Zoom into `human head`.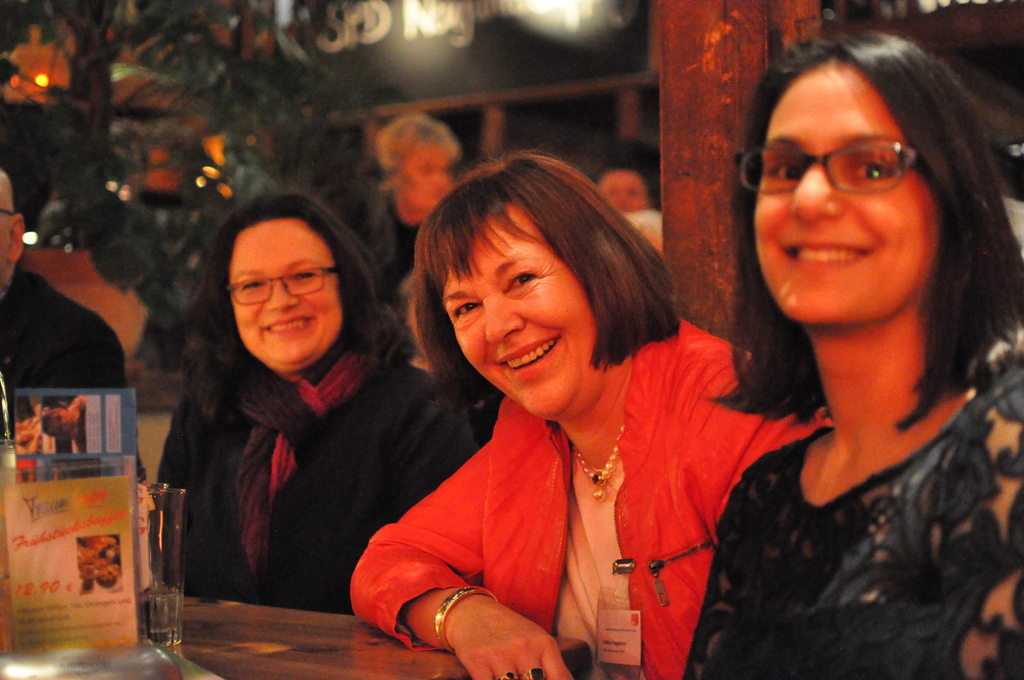
Zoom target: x1=733 y1=28 x2=973 y2=339.
